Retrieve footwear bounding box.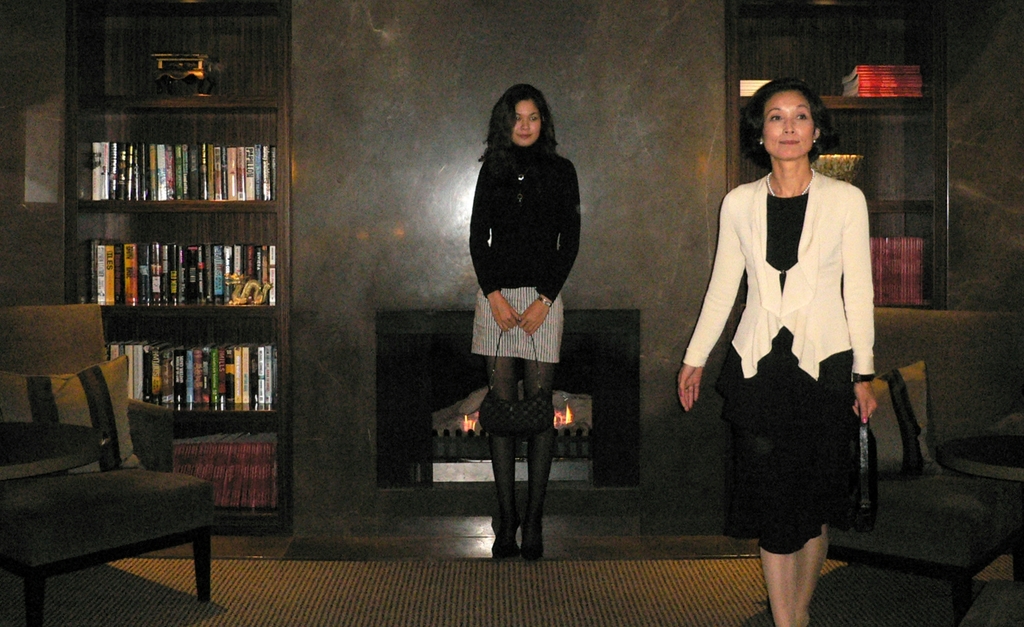
Bounding box: rect(486, 422, 522, 558).
